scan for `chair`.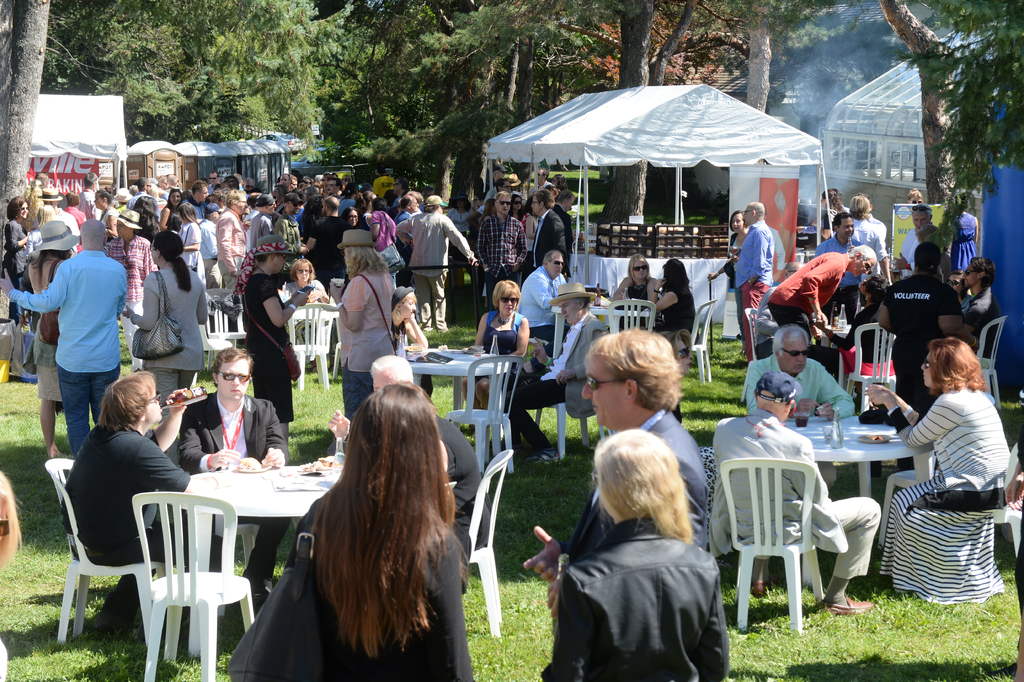
Scan result: [840,324,902,422].
